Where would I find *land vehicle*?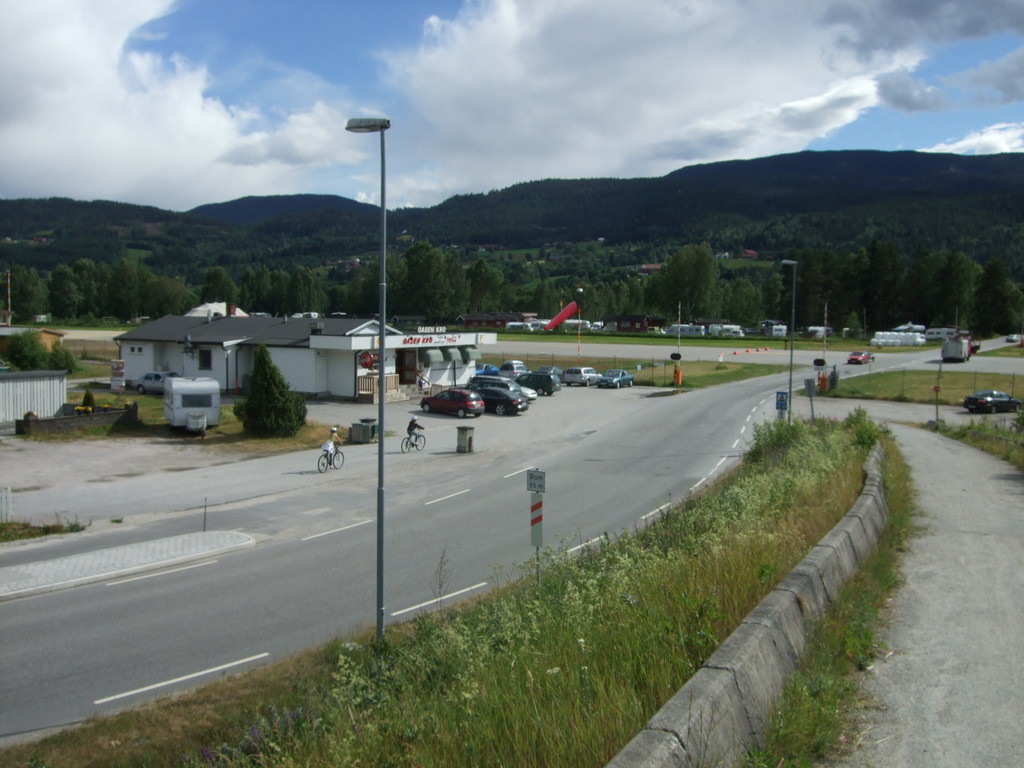
At x1=506 y1=321 x2=532 y2=332.
